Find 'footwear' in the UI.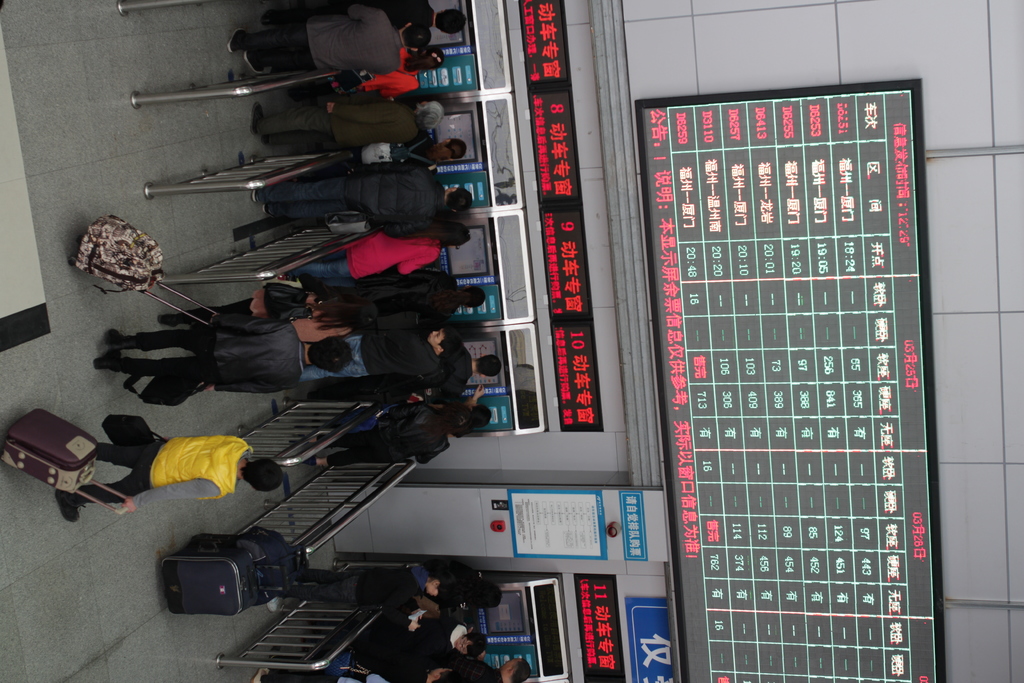
UI element at rect(58, 488, 83, 525).
